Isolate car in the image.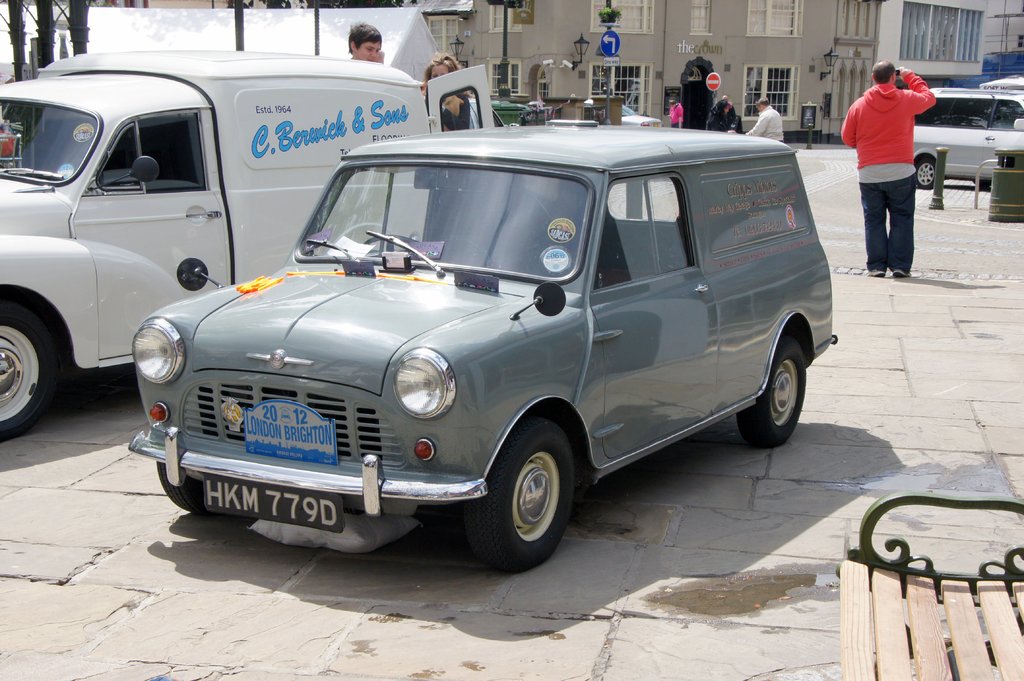
Isolated region: {"x1": 125, "y1": 124, "x2": 836, "y2": 571}.
